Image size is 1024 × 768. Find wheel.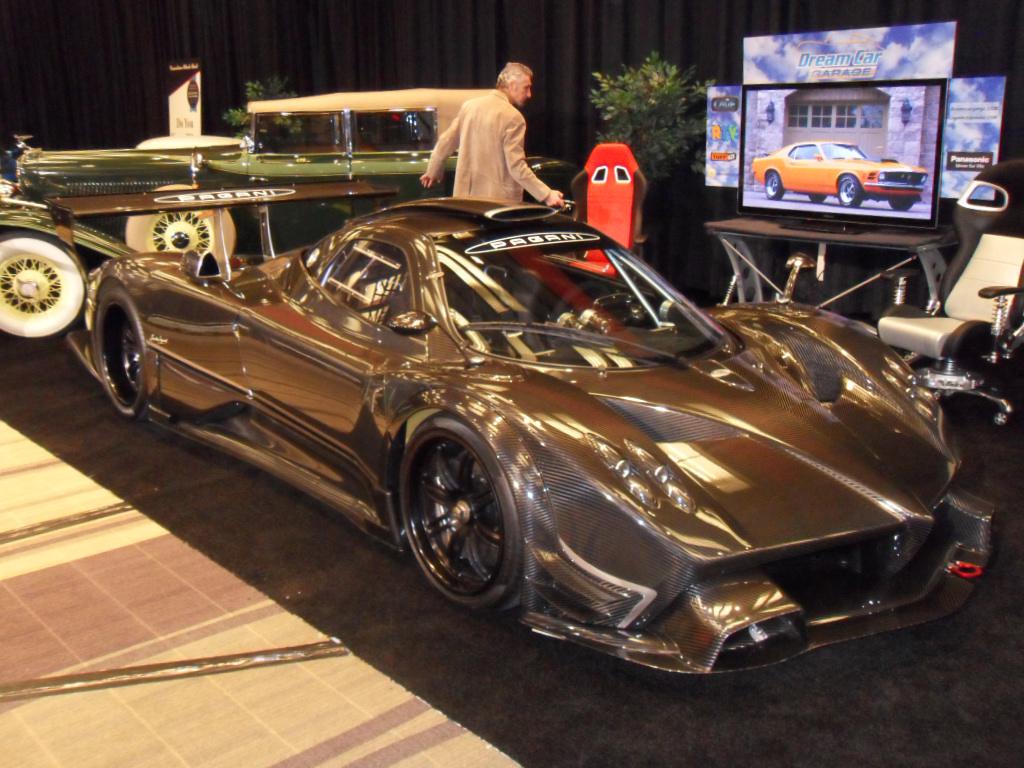
(x1=886, y1=200, x2=910, y2=212).
